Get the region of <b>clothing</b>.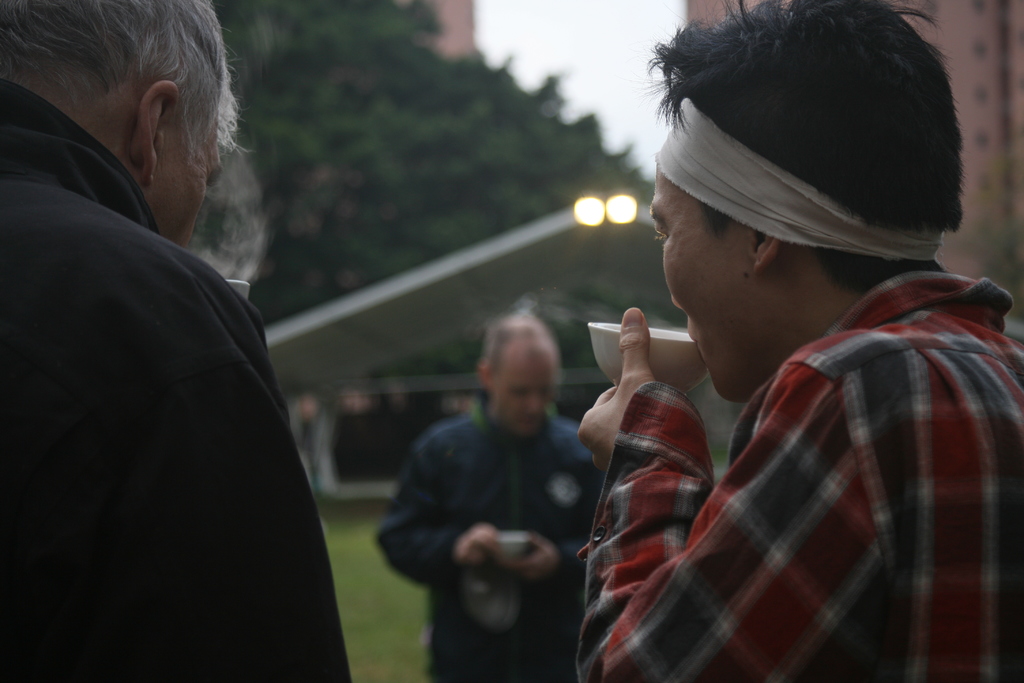
BBox(0, 83, 349, 682).
